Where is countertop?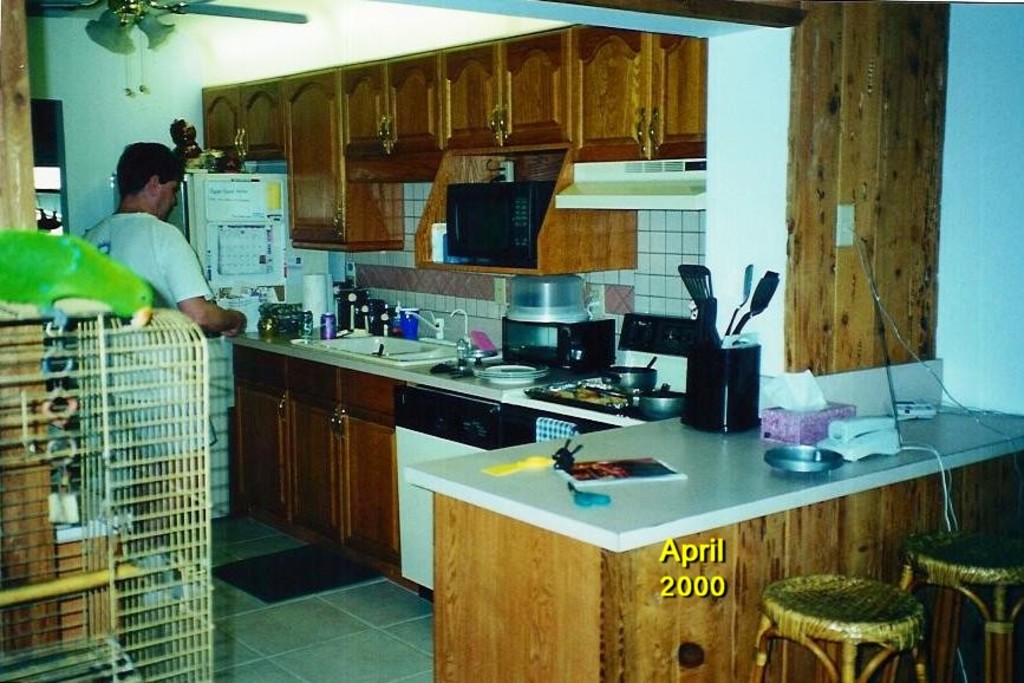
x1=219 y1=294 x2=1023 y2=682.
